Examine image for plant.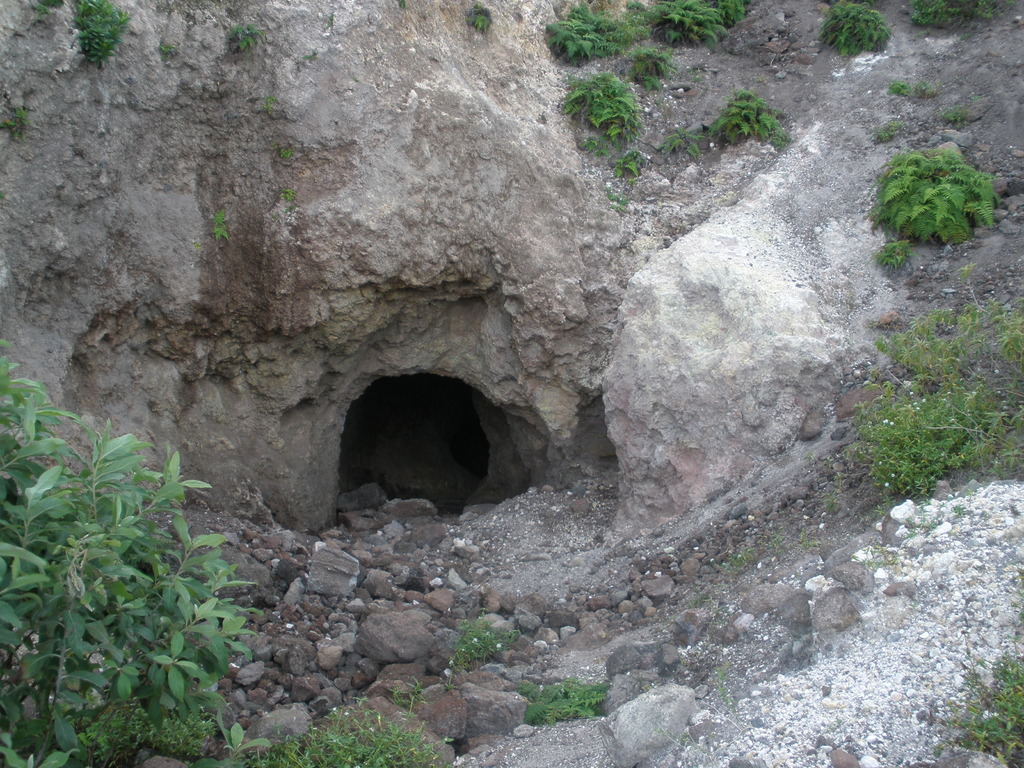
Examination result: BBox(522, 678, 614, 721).
